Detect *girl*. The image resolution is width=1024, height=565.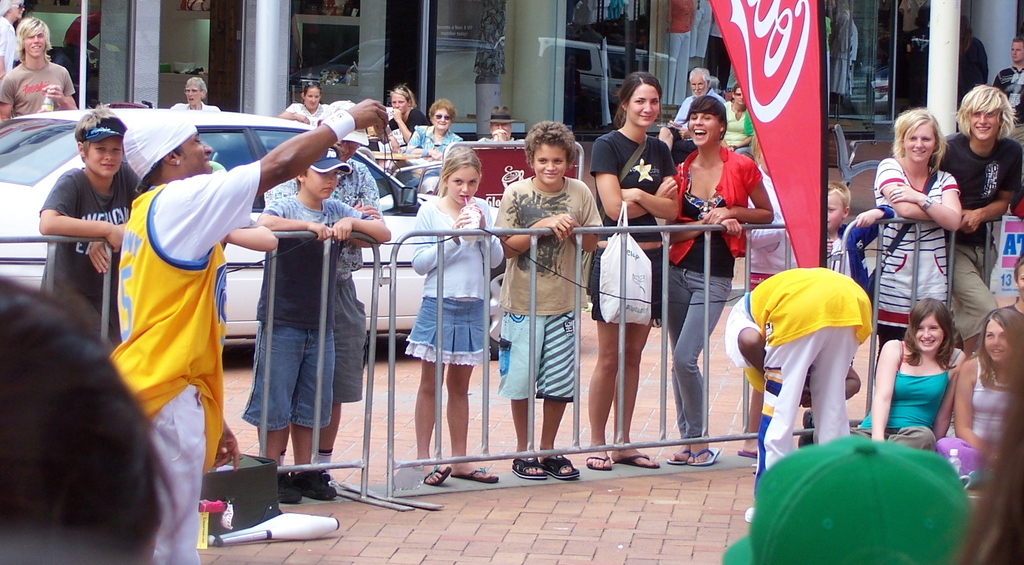
<region>581, 70, 676, 471</region>.
